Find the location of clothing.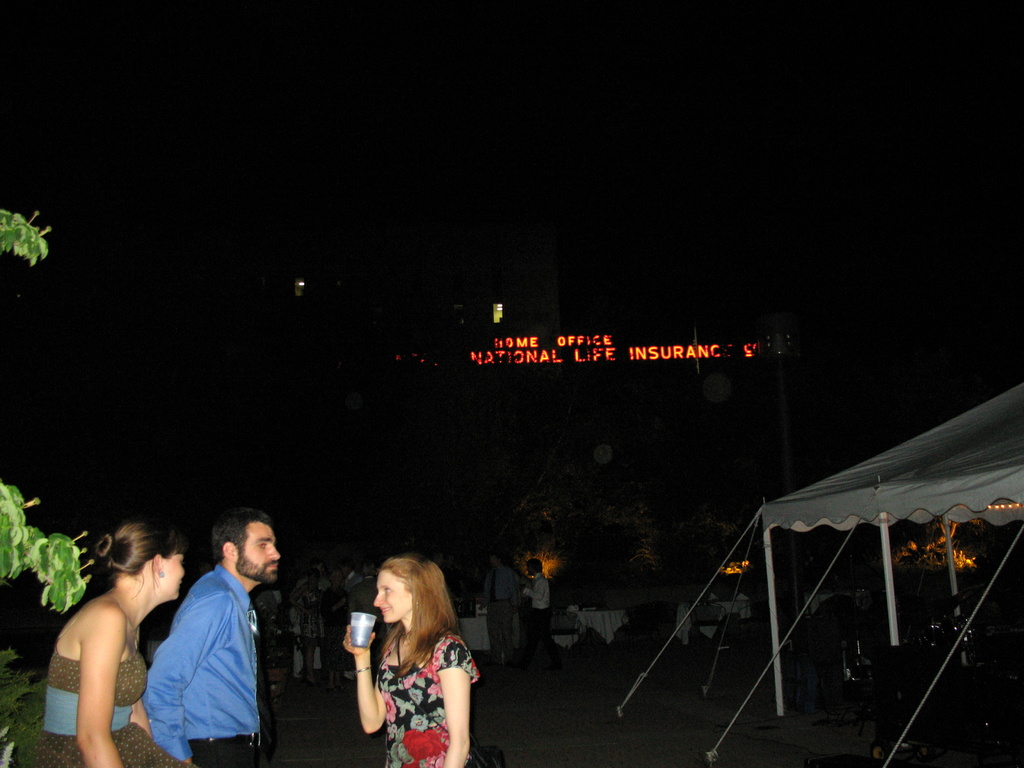
Location: [124, 549, 270, 760].
